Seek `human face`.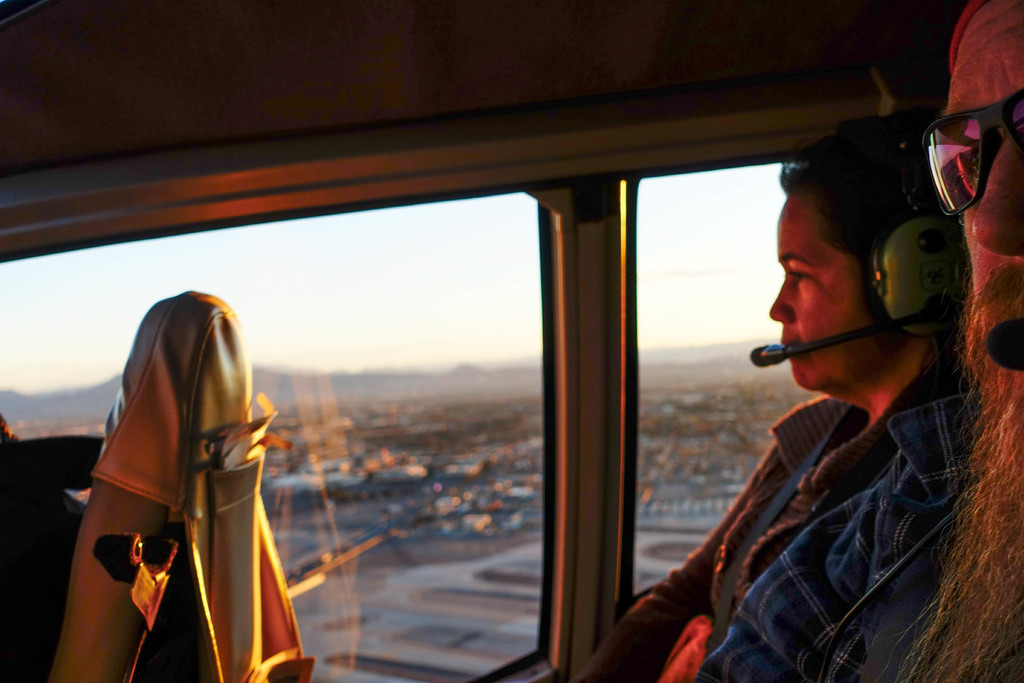
pyautogui.locateOnScreen(929, 0, 1023, 331).
